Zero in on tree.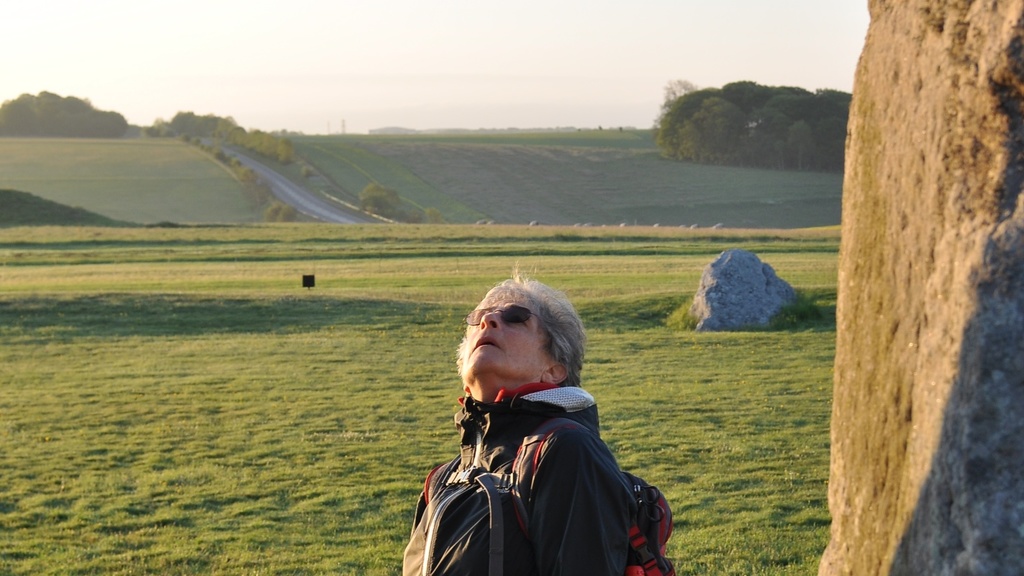
Zeroed in: (left=248, top=183, right=275, bottom=222).
